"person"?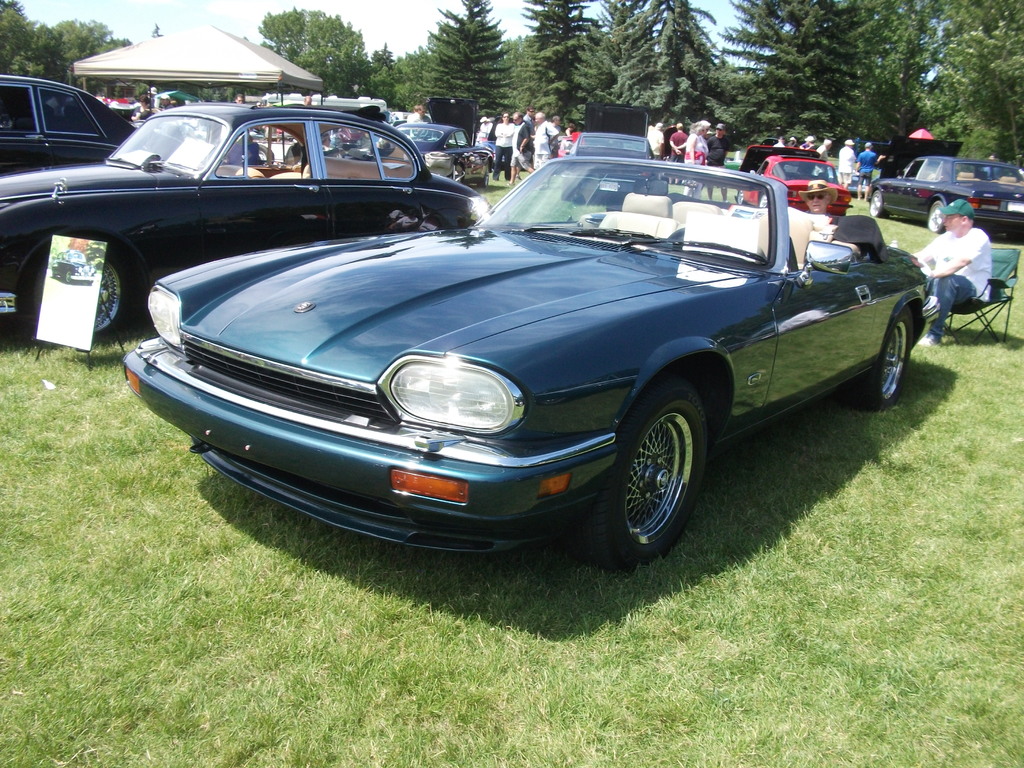
pyautogui.locateOnScreen(799, 180, 841, 225)
